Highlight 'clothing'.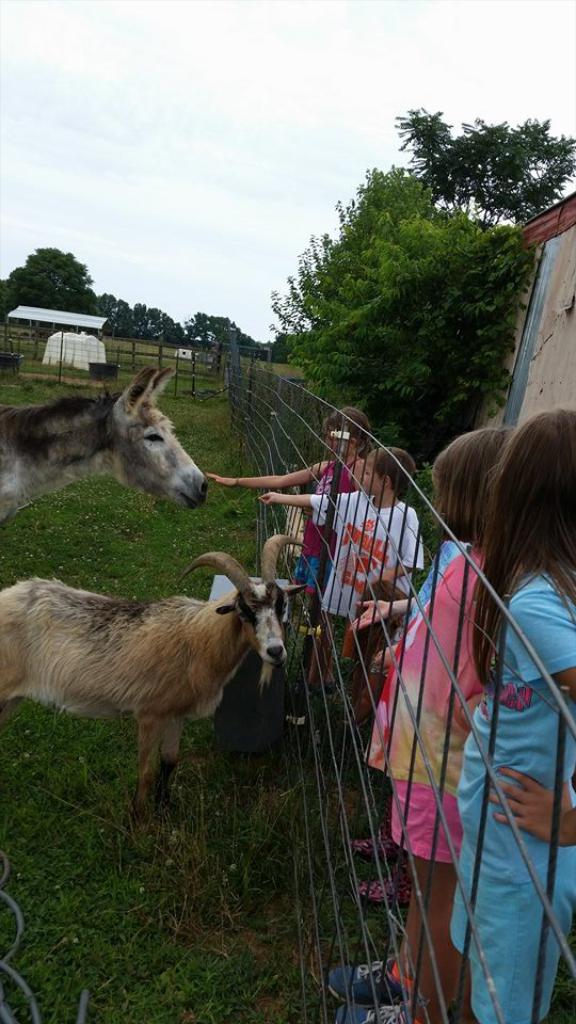
Highlighted region: [398, 530, 470, 653].
